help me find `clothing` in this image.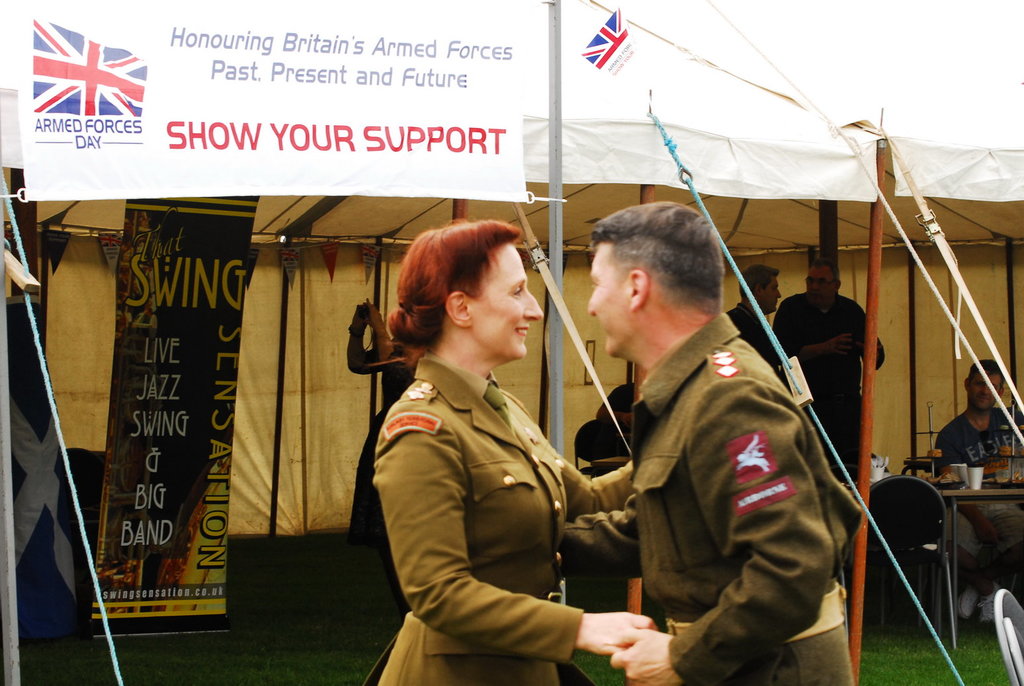
Found it: Rect(365, 347, 638, 685).
